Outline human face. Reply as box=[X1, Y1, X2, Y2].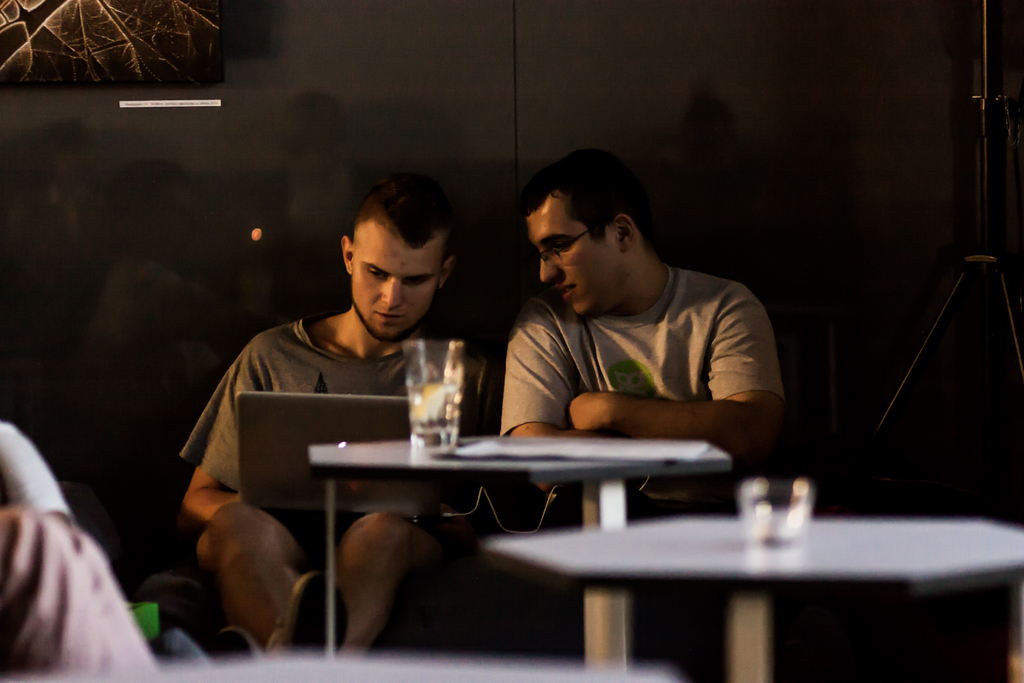
box=[532, 192, 626, 320].
